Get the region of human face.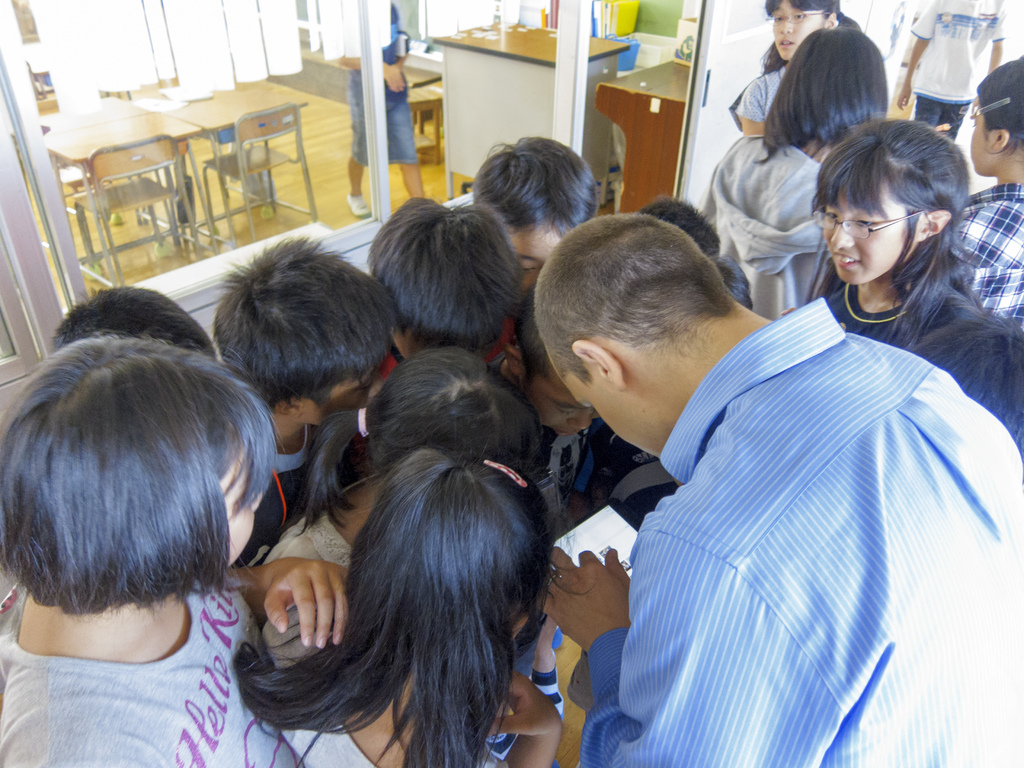
[x1=757, y1=3, x2=825, y2=58].
